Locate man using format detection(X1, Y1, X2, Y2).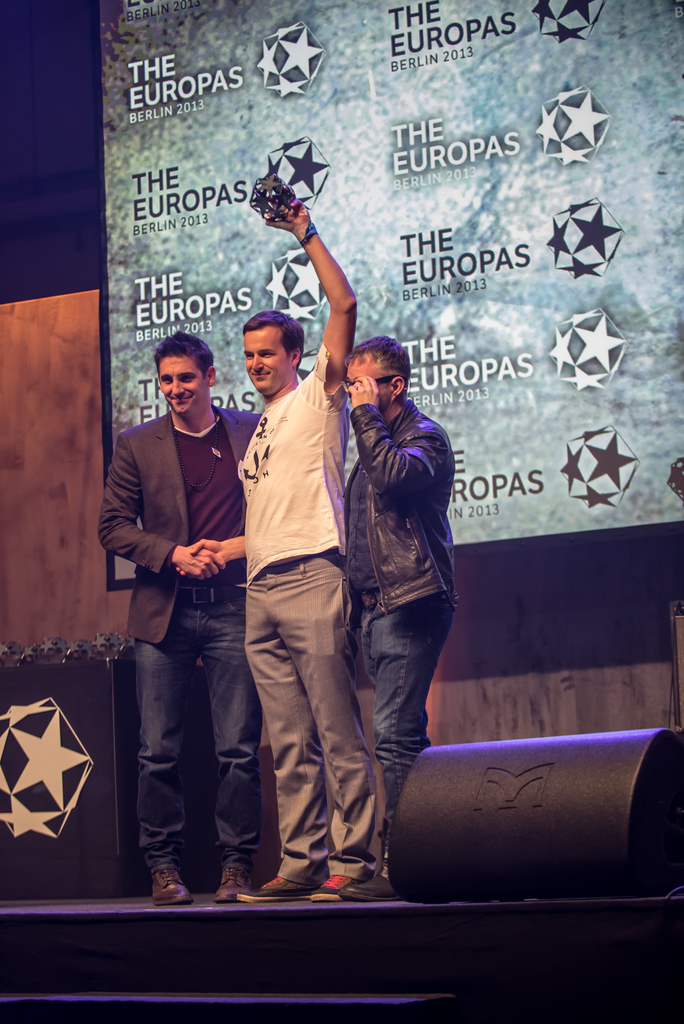
detection(336, 339, 452, 822).
